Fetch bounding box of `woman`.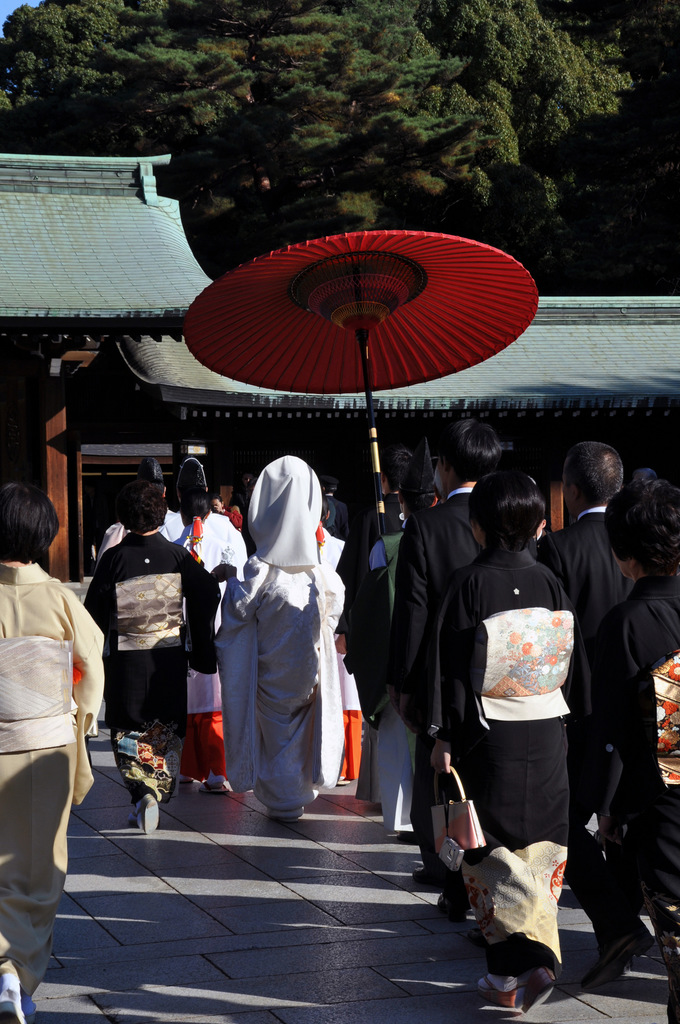
Bbox: detection(560, 476, 679, 1023).
